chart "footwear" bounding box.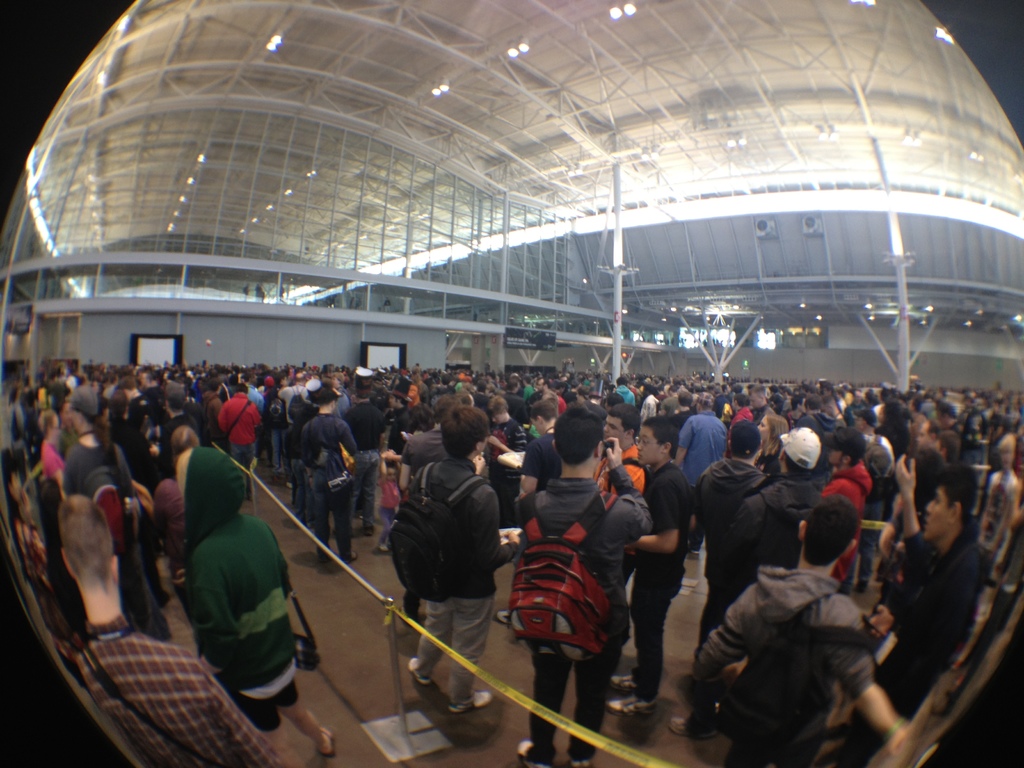
Charted: detection(686, 541, 698, 553).
